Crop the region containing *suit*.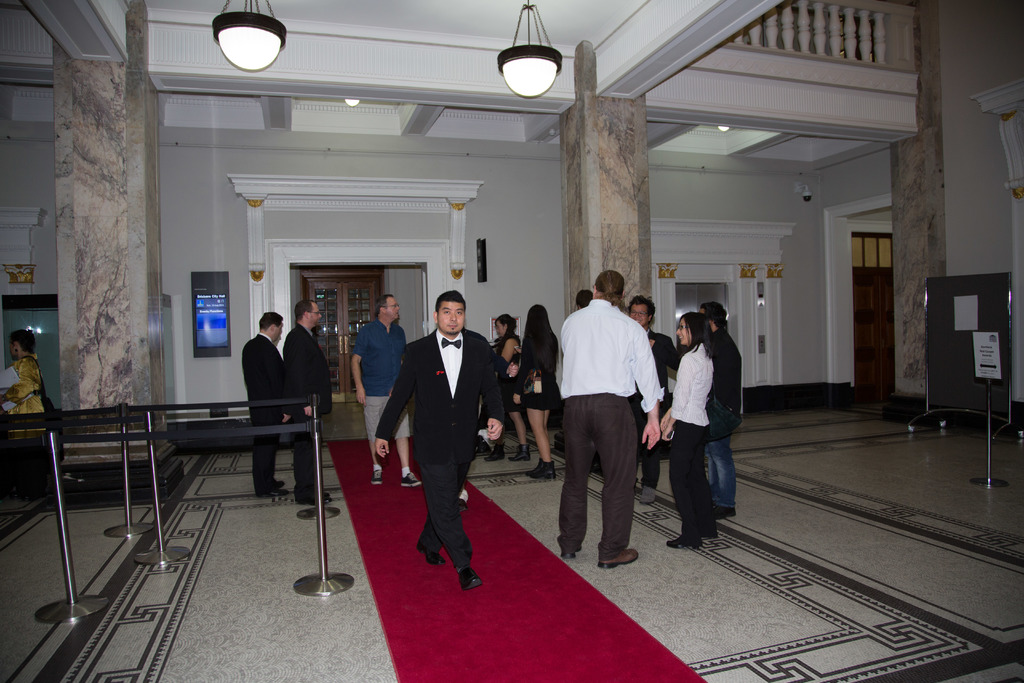
Crop region: <box>384,292,495,579</box>.
